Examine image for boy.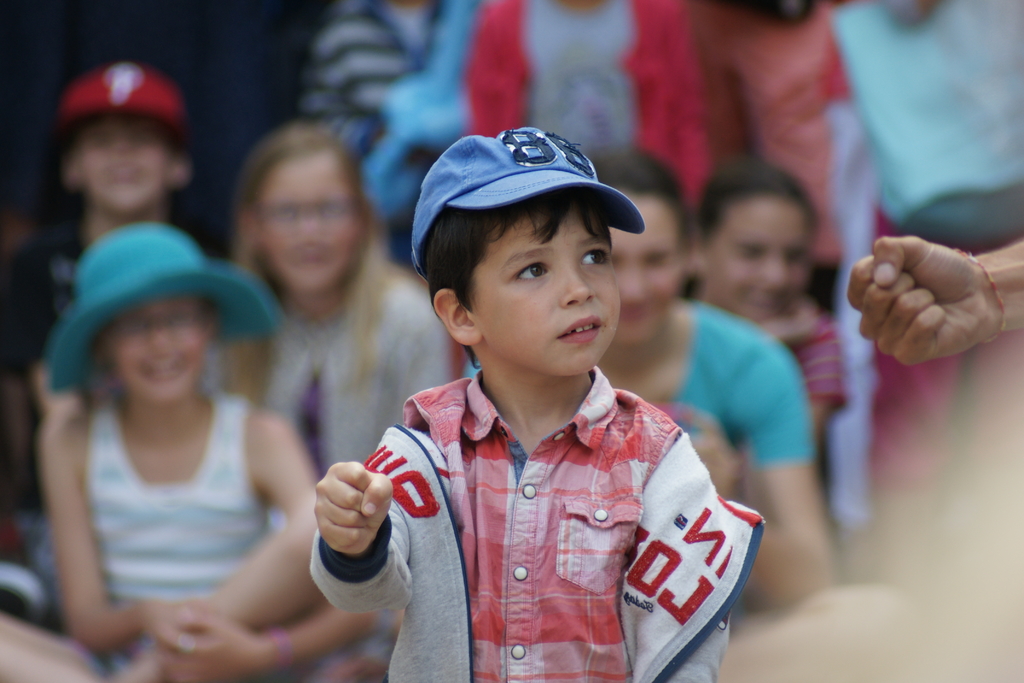
Examination result: locate(0, 62, 196, 618).
